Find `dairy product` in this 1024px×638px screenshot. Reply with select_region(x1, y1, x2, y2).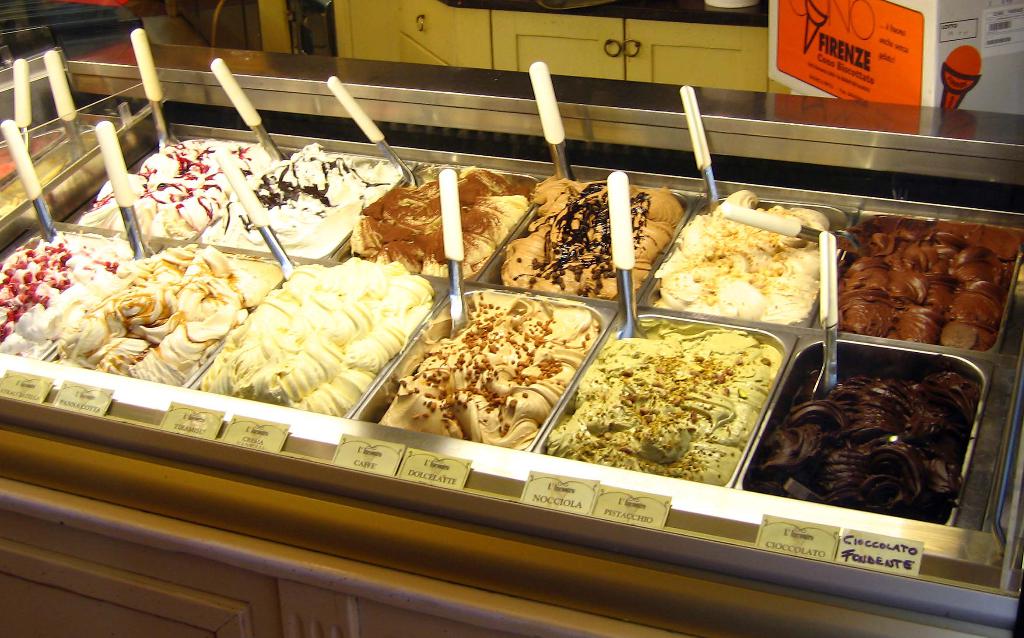
select_region(529, 181, 676, 300).
